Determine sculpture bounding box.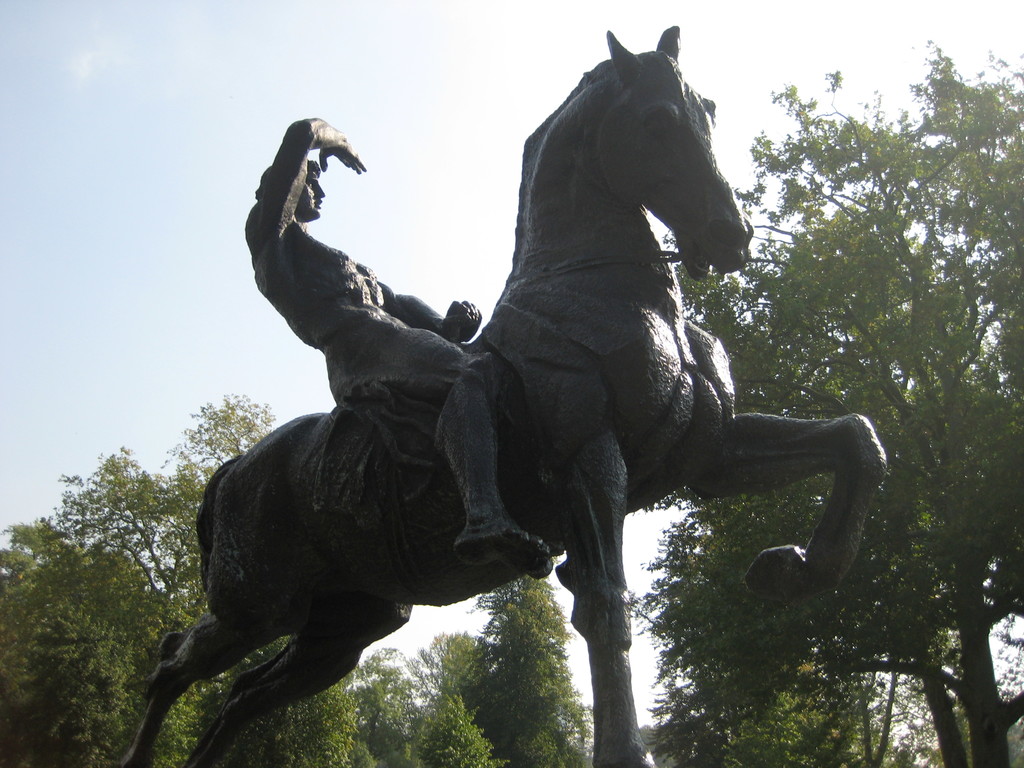
Determined: [left=170, top=36, right=909, bottom=733].
